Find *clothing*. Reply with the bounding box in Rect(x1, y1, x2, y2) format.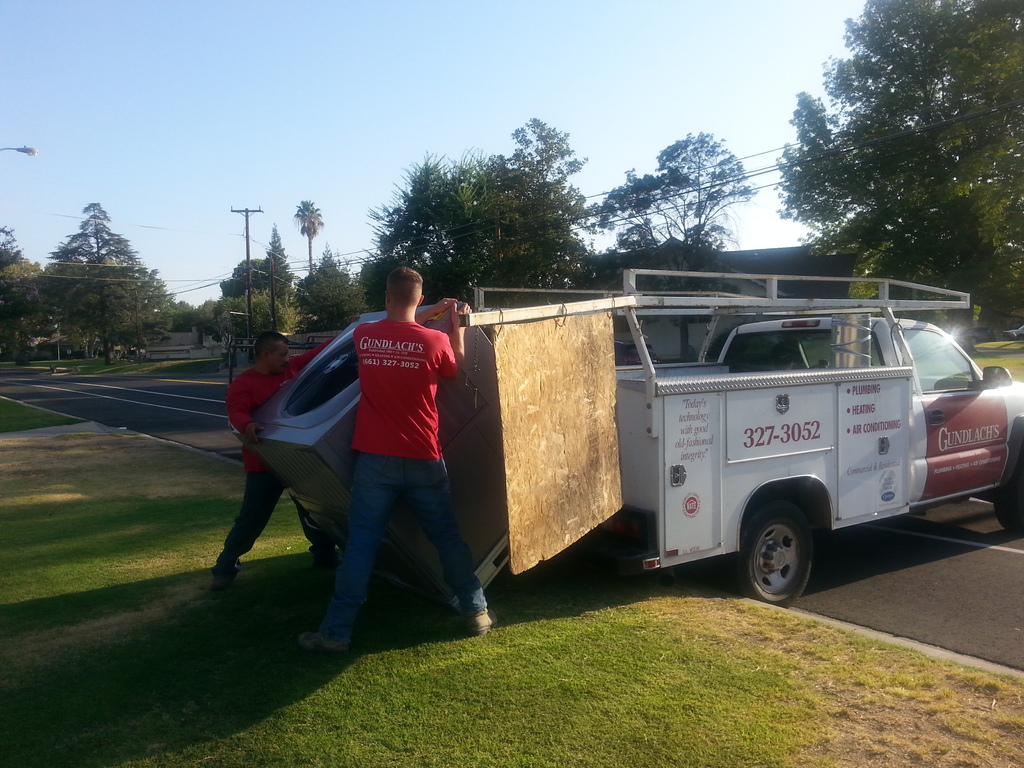
Rect(217, 336, 339, 558).
